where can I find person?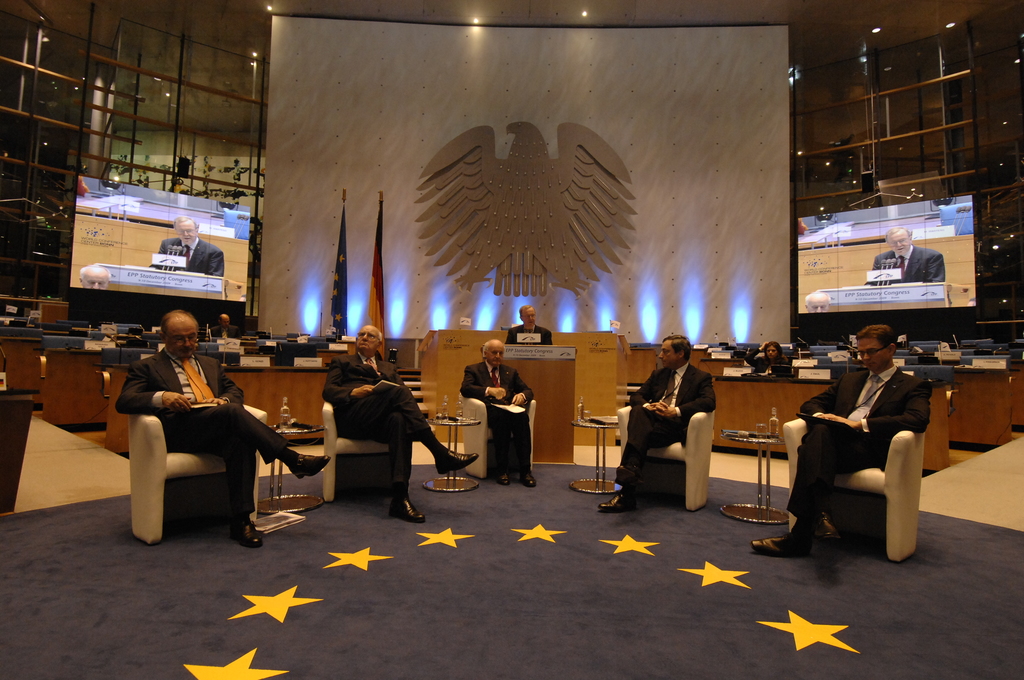
You can find it at bbox=(745, 325, 929, 569).
